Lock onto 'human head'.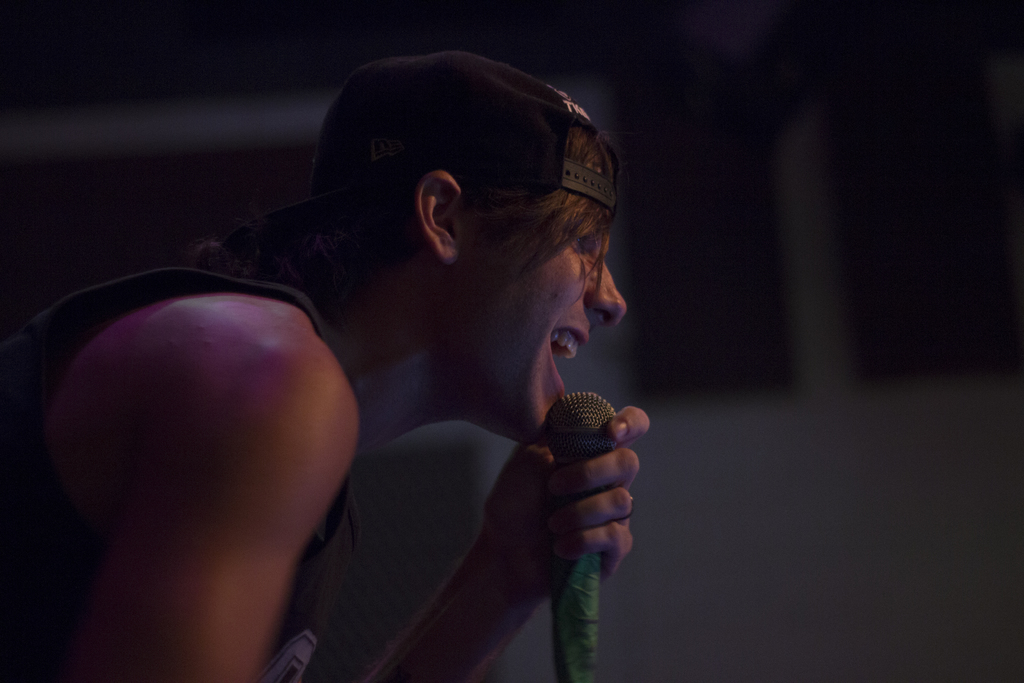
Locked: bbox=[312, 52, 630, 446].
